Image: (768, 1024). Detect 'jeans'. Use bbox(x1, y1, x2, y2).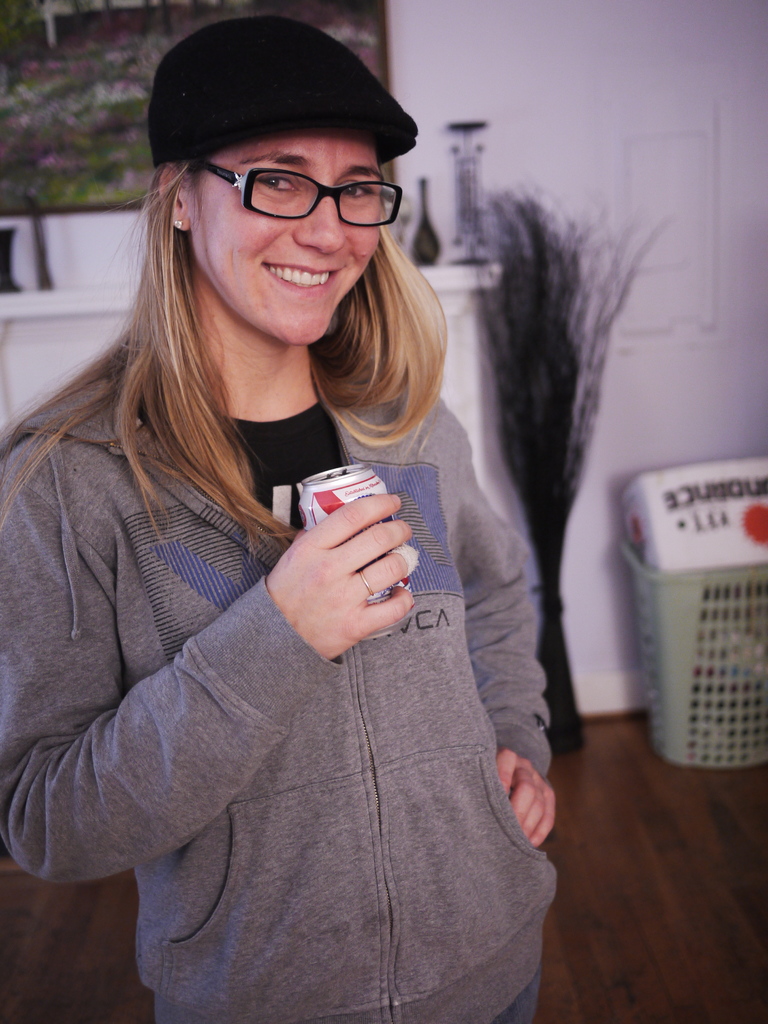
bbox(499, 979, 565, 1023).
